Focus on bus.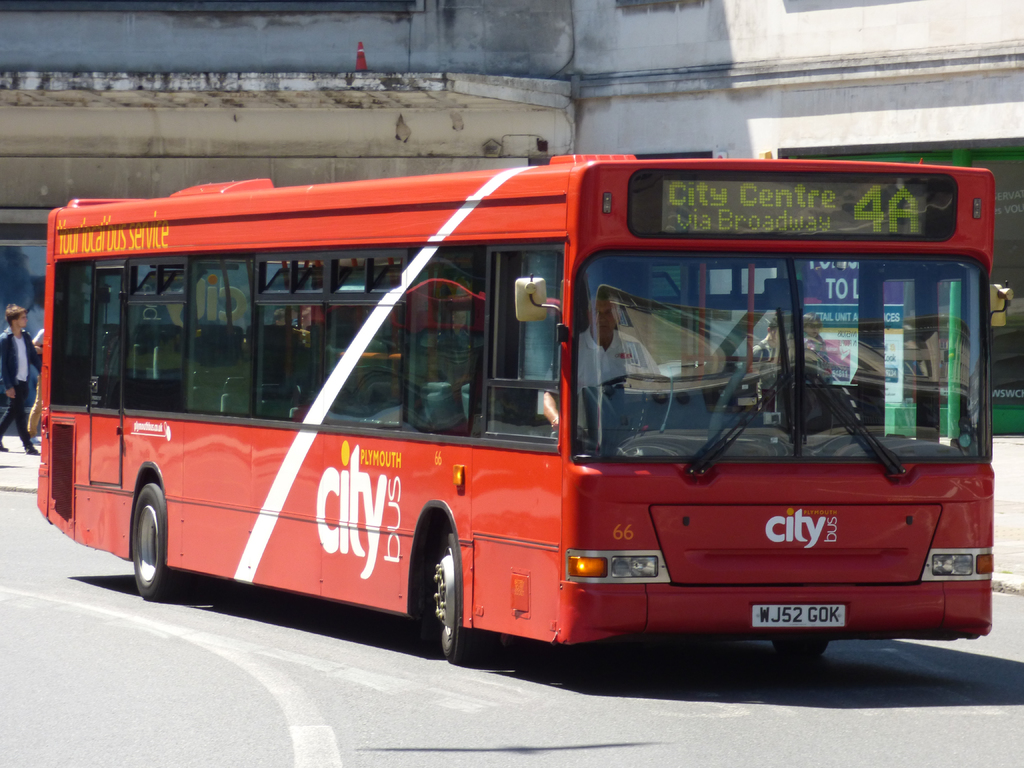
Focused at bbox=(35, 155, 1012, 661).
